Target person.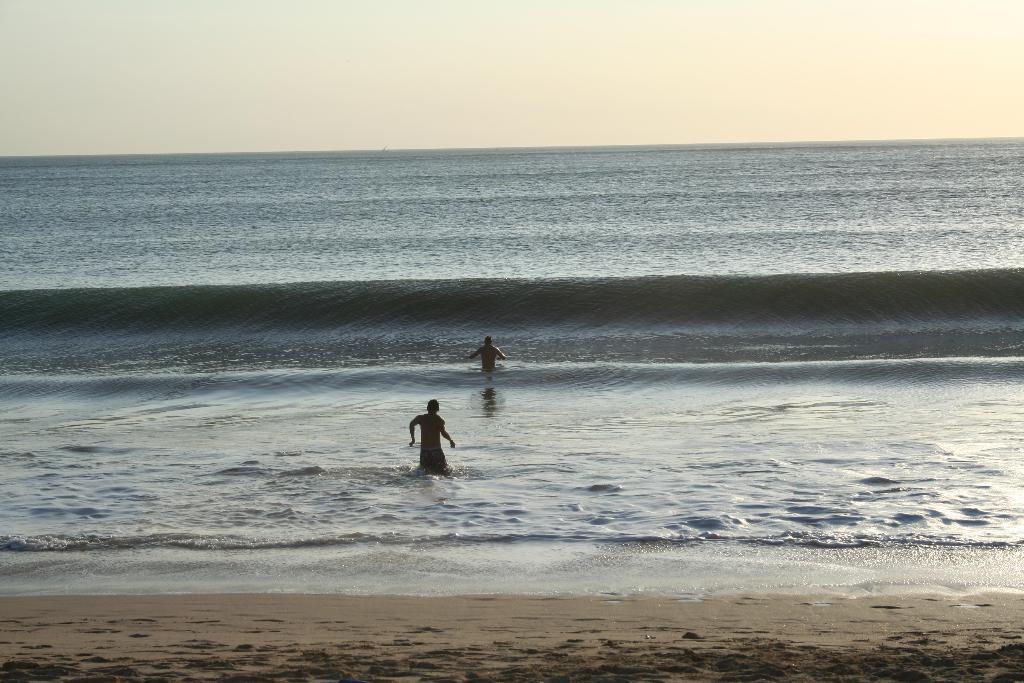
Target region: [left=465, top=338, right=506, bottom=370].
